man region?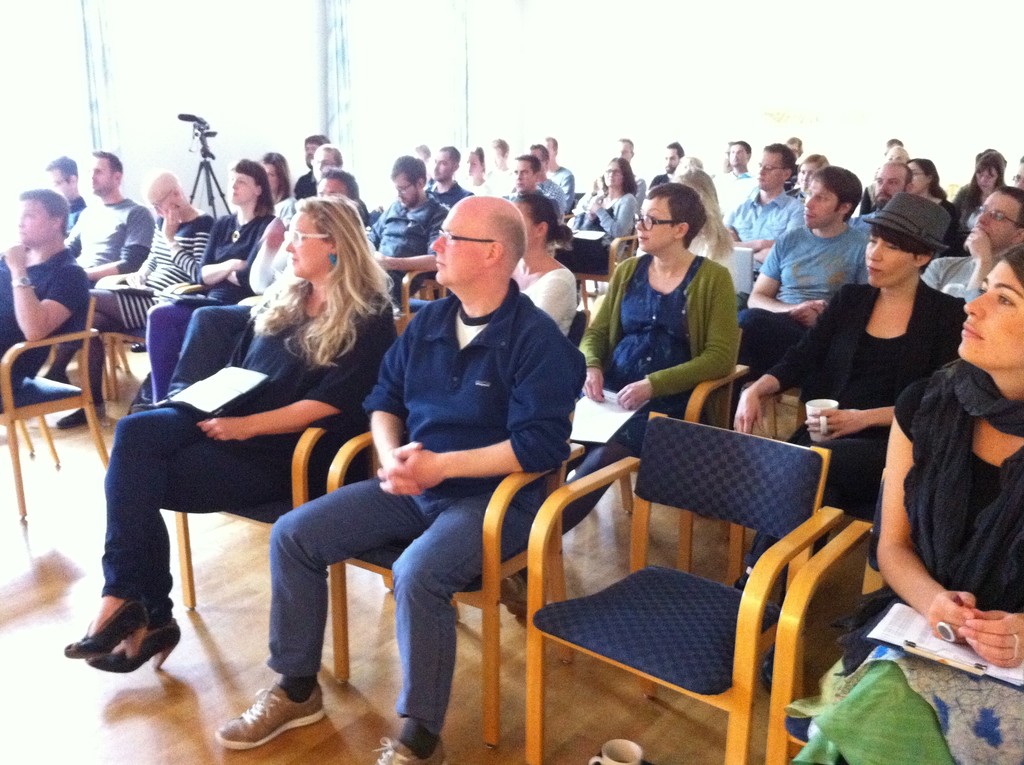
bbox=(426, 139, 476, 207)
